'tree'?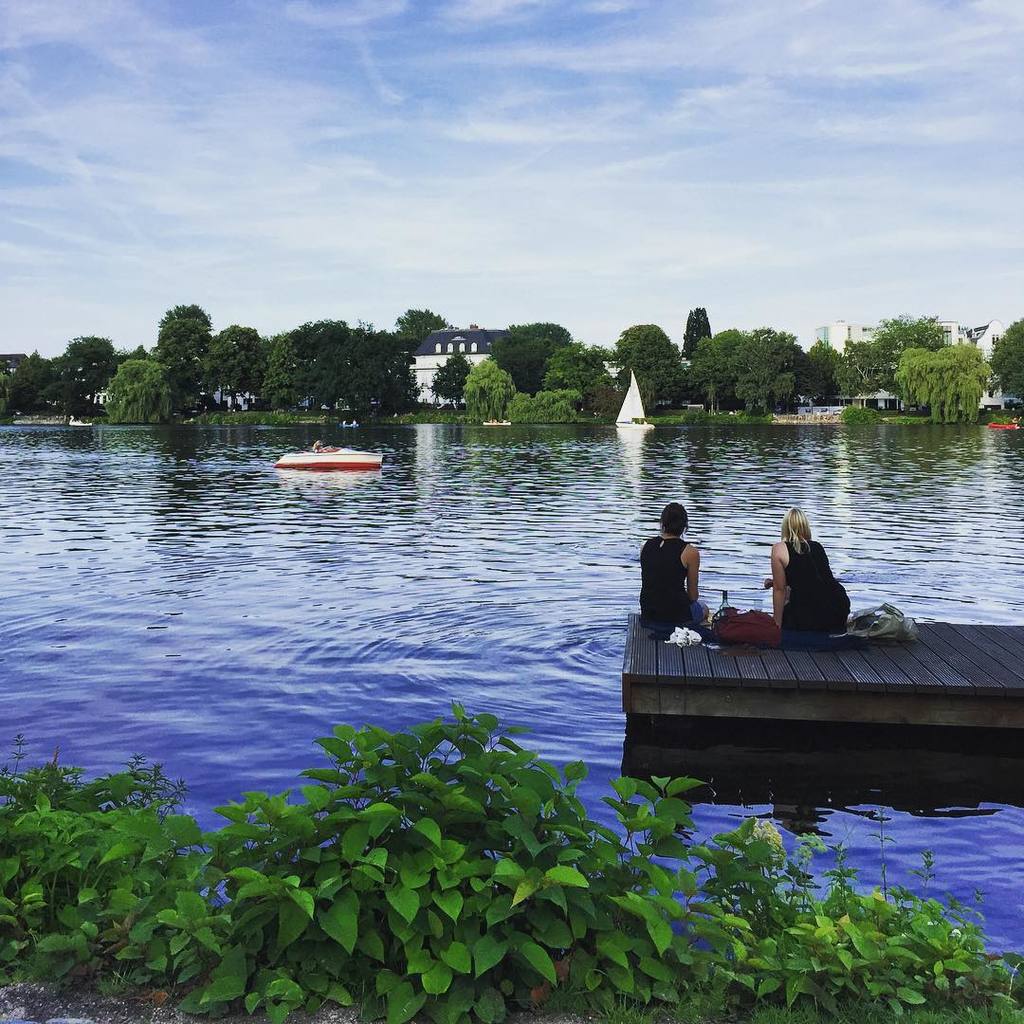
<bbox>619, 320, 682, 412</bbox>
